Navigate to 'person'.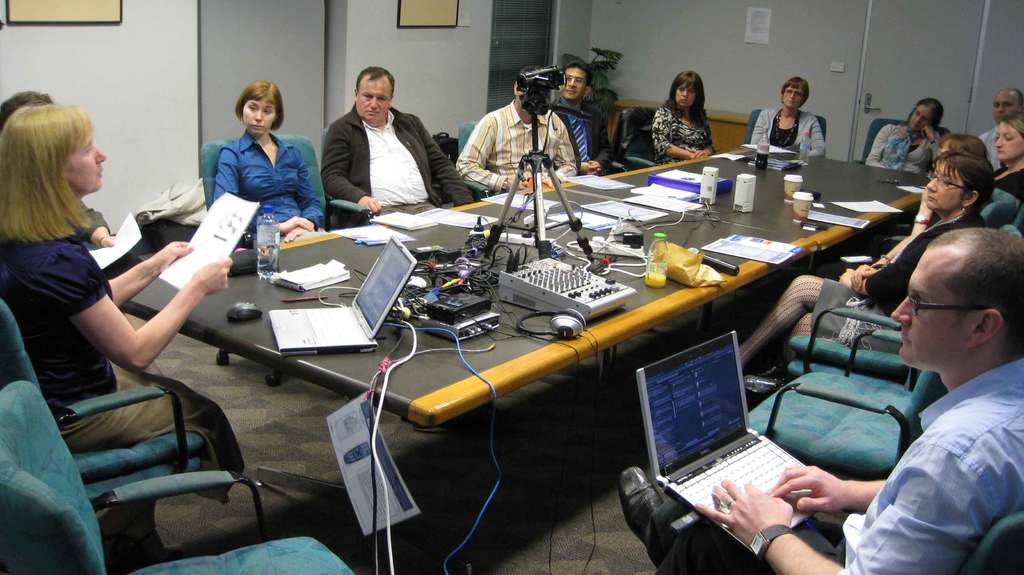
Navigation target: select_region(552, 65, 615, 170).
